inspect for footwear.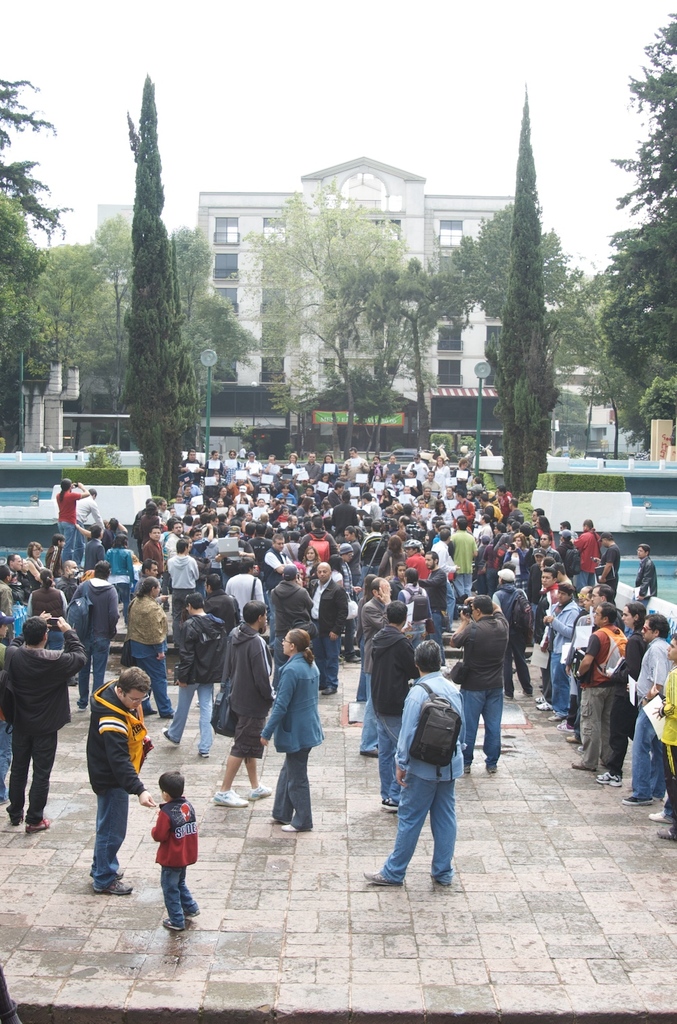
Inspection: bbox=(478, 738, 501, 769).
